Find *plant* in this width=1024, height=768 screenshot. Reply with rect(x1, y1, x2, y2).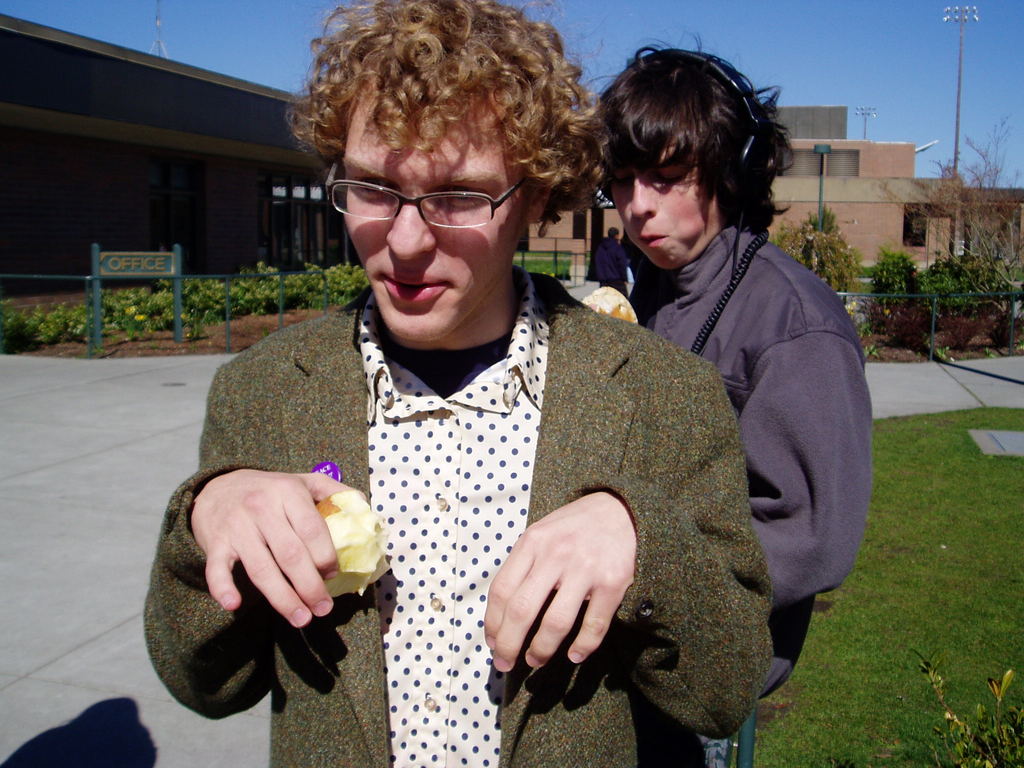
rect(868, 145, 1010, 258).
